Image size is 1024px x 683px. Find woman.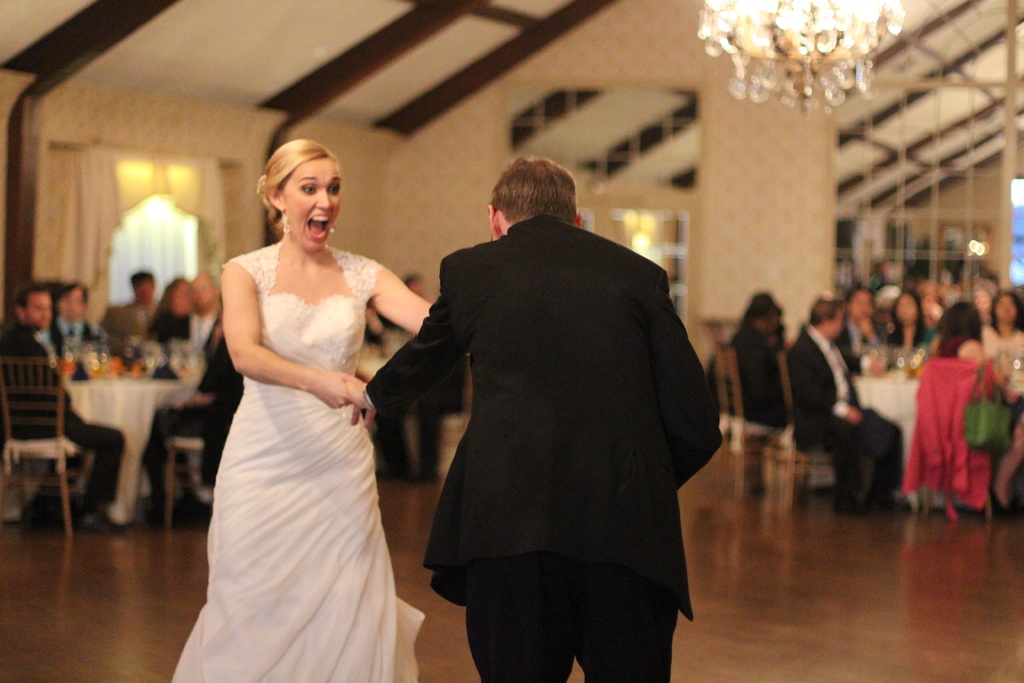
crop(882, 290, 928, 352).
